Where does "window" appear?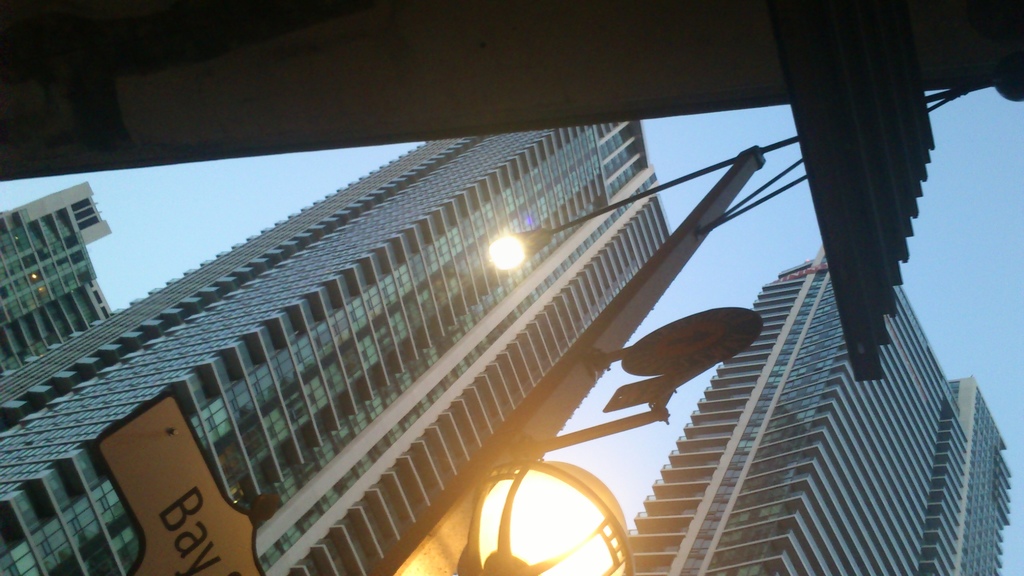
Appears at rect(718, 467, 743, 482).
